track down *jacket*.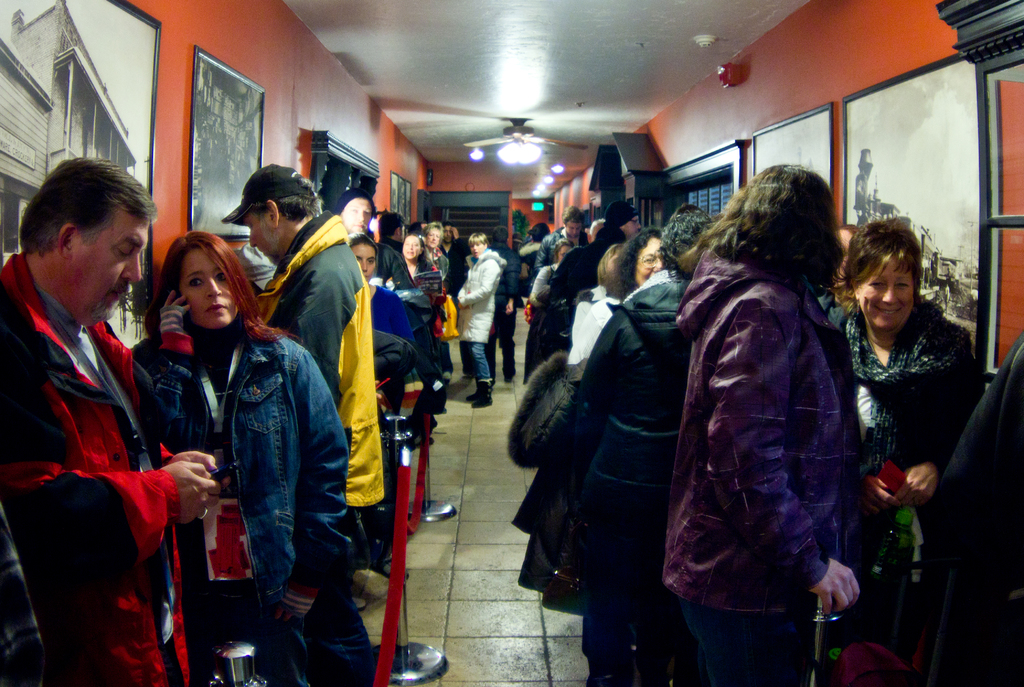
Tracked to [x1=255, y1=207, x2=388, y2=514].
